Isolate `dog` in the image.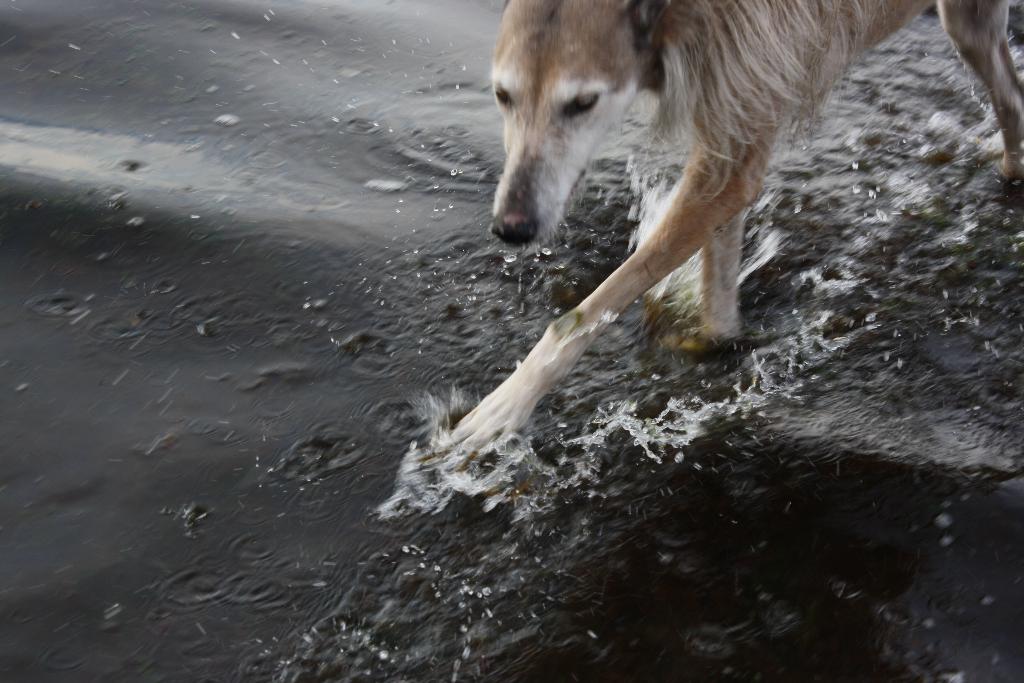
Isolated region: bbox=(454, 0, 1023, 456).
